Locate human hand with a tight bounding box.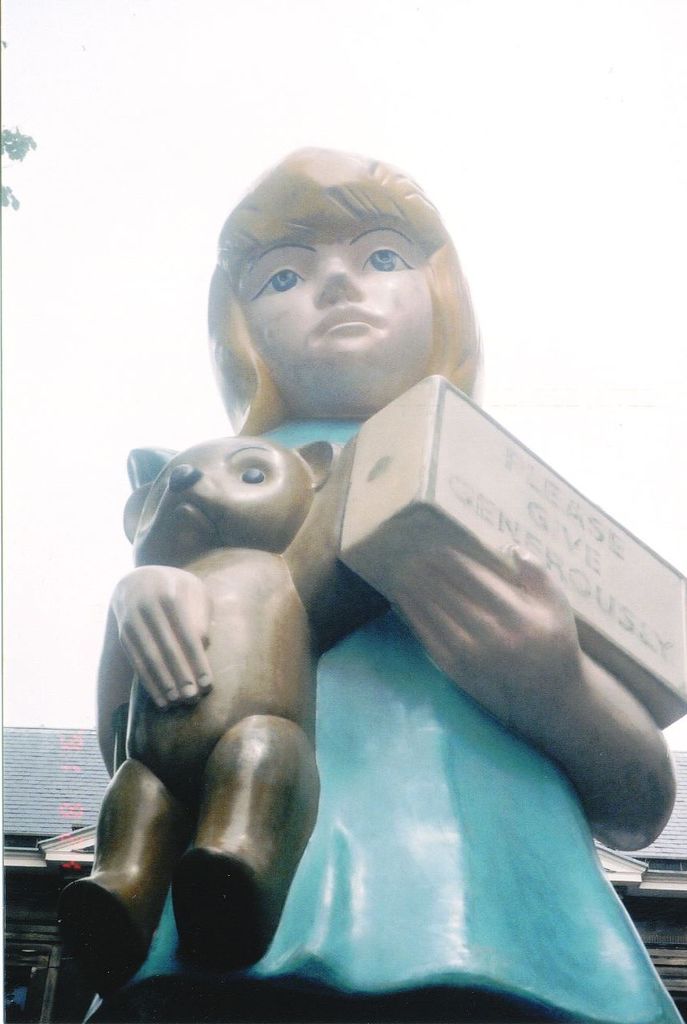
select_region(108, 562, 215, 712).
